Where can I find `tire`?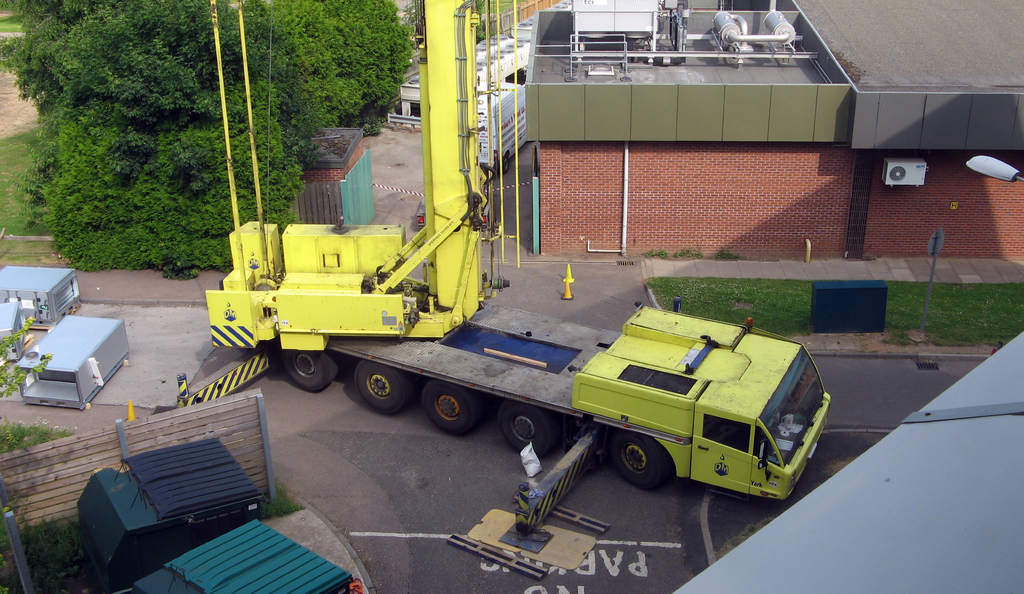
You can find it at detection(501, 158, 509, 172).
